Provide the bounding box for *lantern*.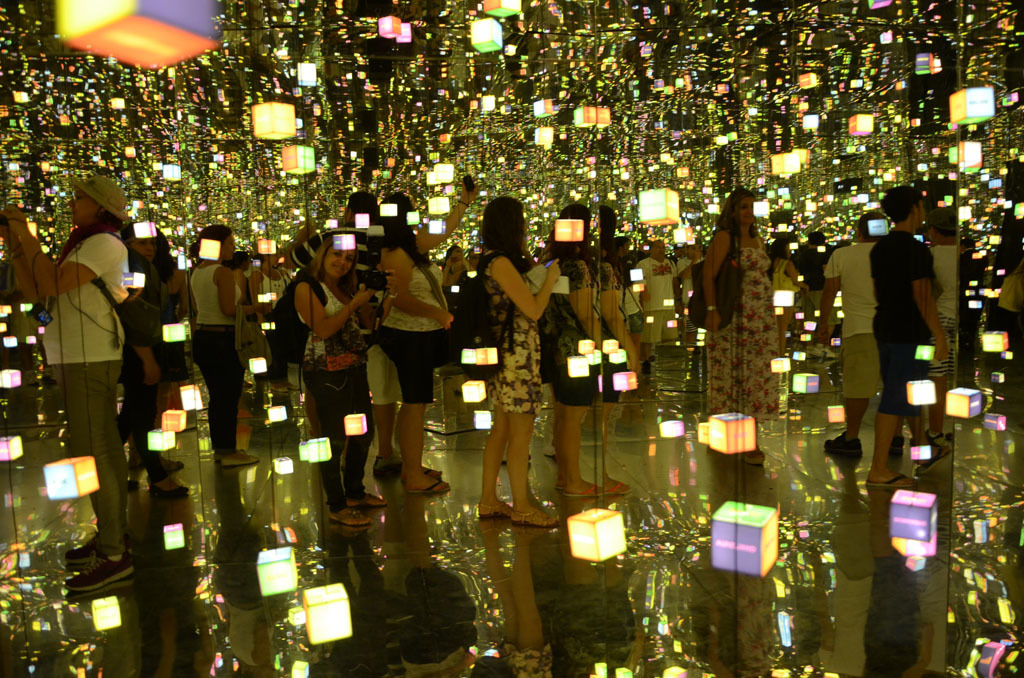
{"left": 427, "top": 195, "right": 449, "bottom": 211}.
